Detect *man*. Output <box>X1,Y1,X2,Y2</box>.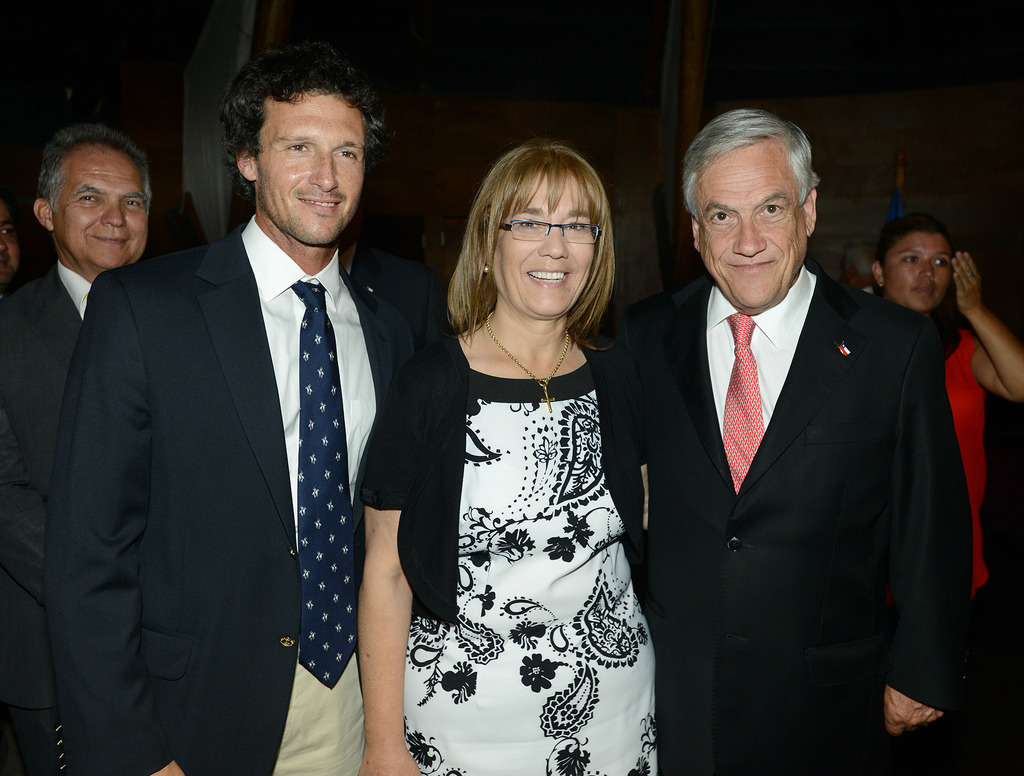
<box>606,101,977,775</box>.
